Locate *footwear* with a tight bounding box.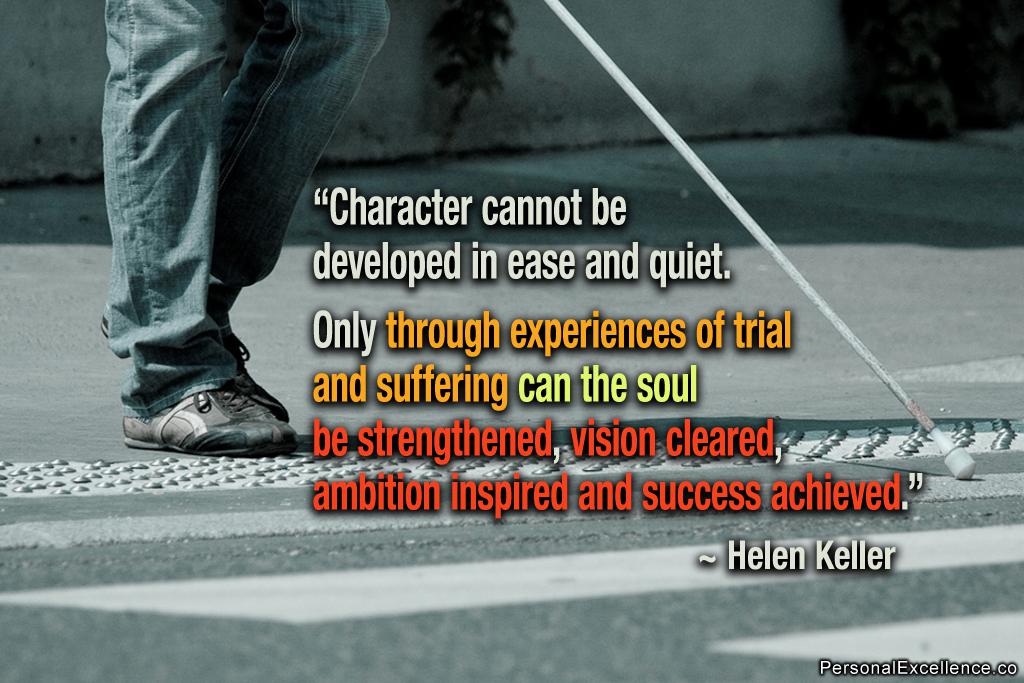
(140, 355, 273, 449).
